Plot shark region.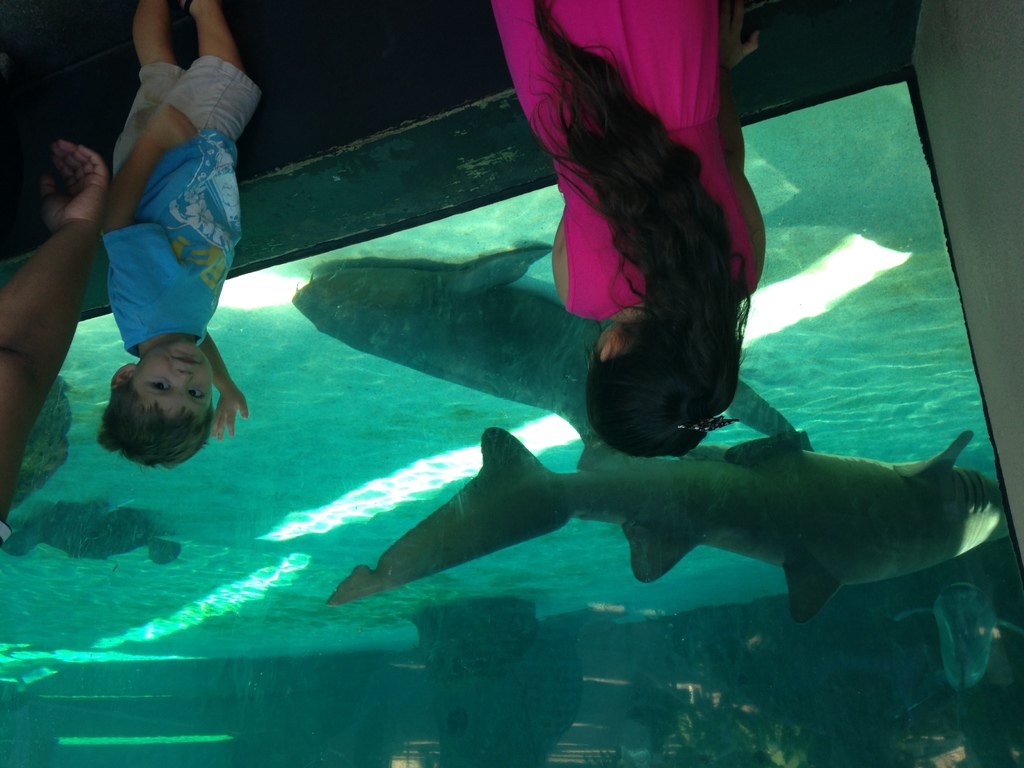
Plotted at pyautogui.locateOnScreen(288, 240, 796, 433).
